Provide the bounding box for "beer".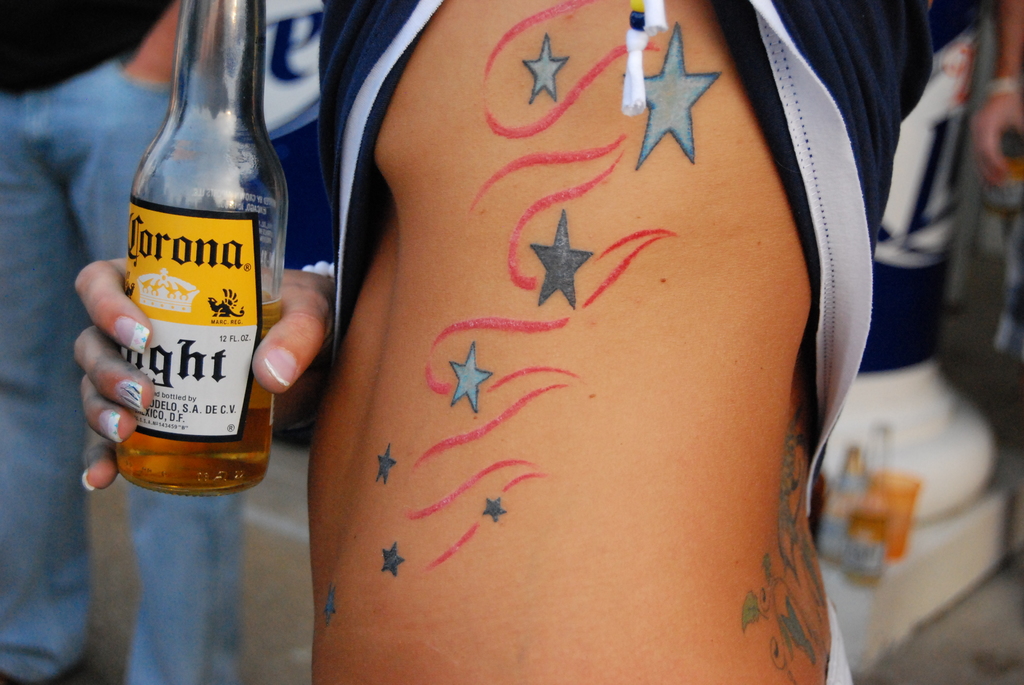
select_region(115, 0, 283, 494).
